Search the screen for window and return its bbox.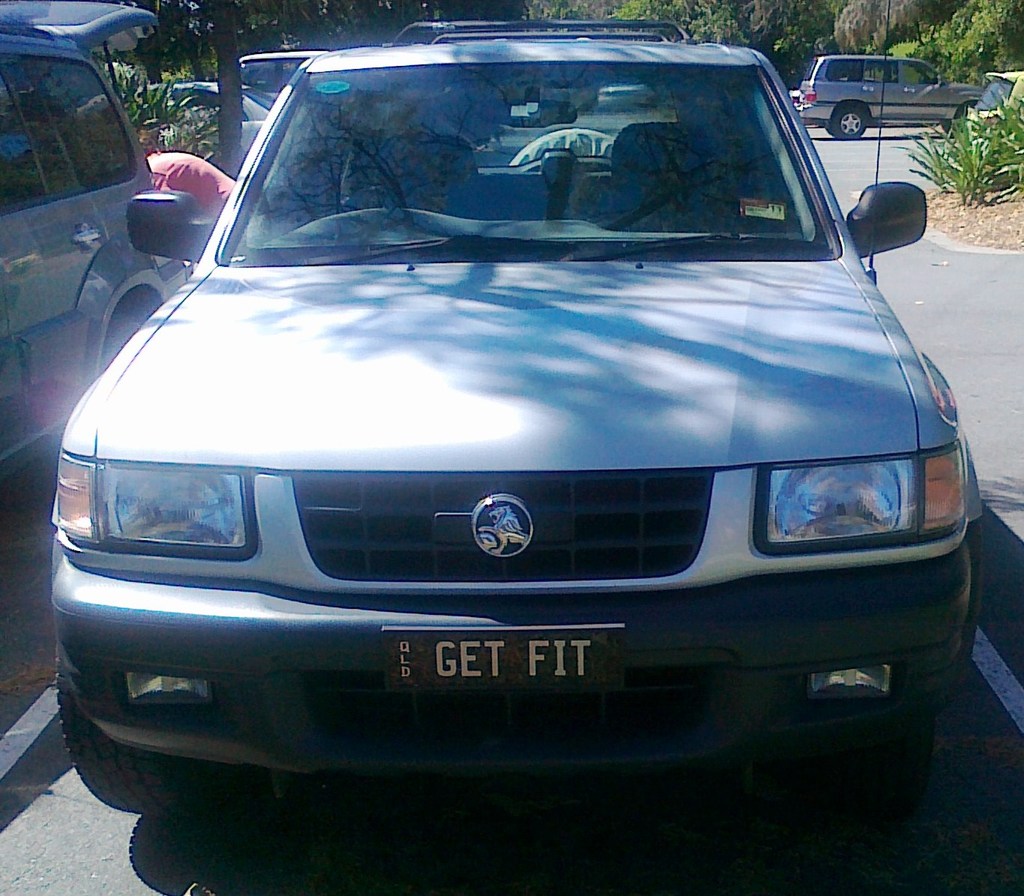
Found: 894/61/938/87.
